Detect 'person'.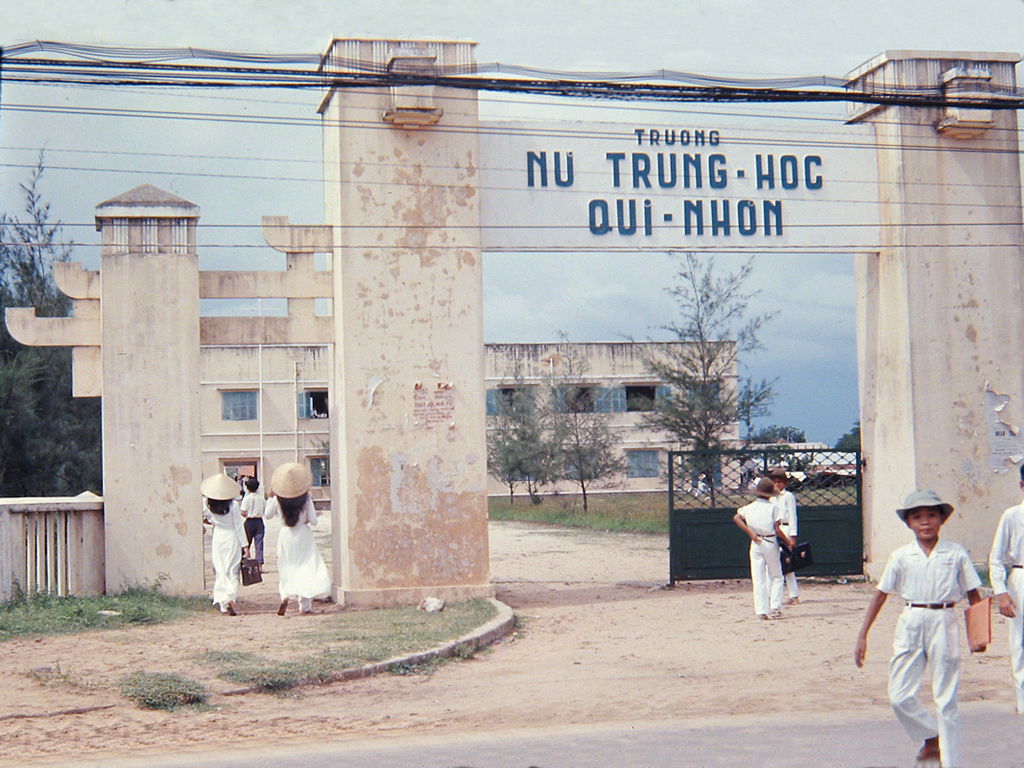
Detected at [264, 464, 332, 627].
